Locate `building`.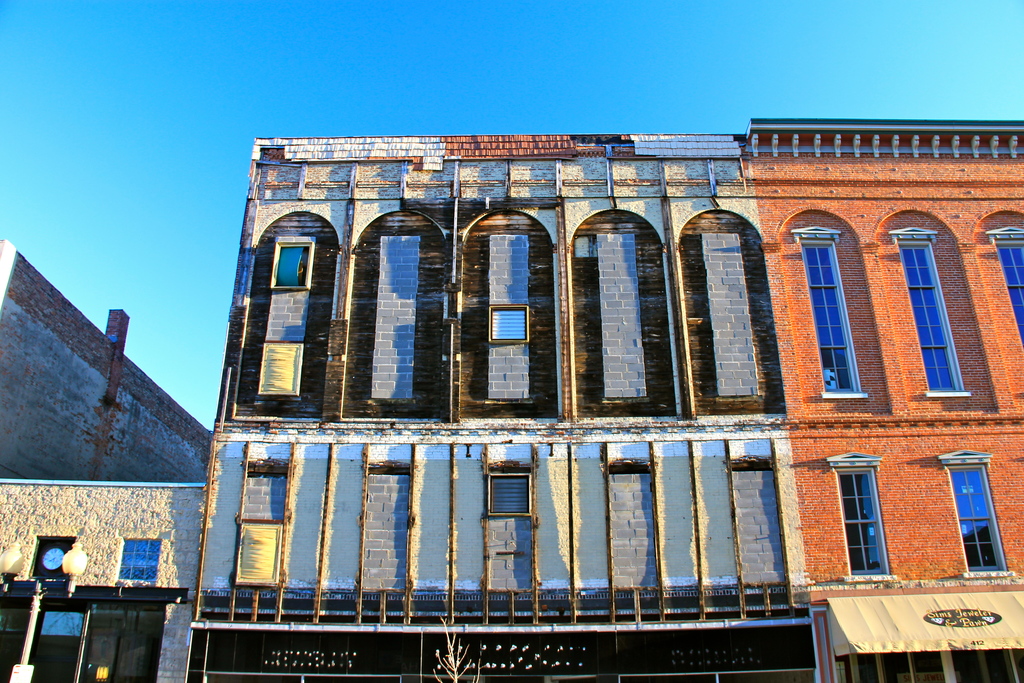
Bounding box: <box>0,238,206,682</box>.
